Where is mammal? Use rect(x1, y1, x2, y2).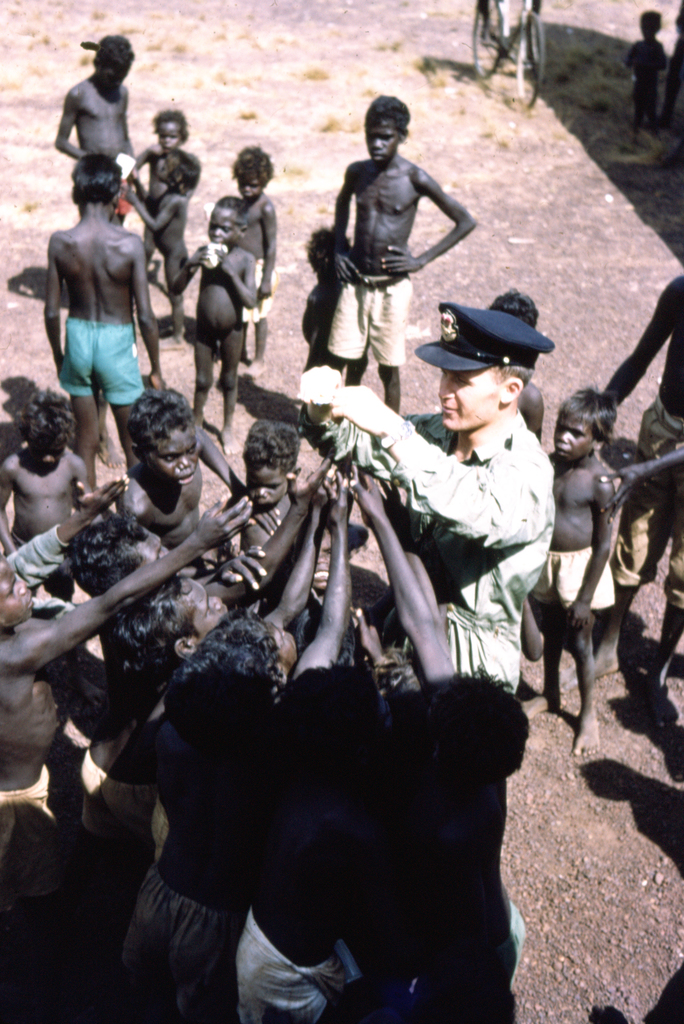
rect(238, 497, 383, 1023).
